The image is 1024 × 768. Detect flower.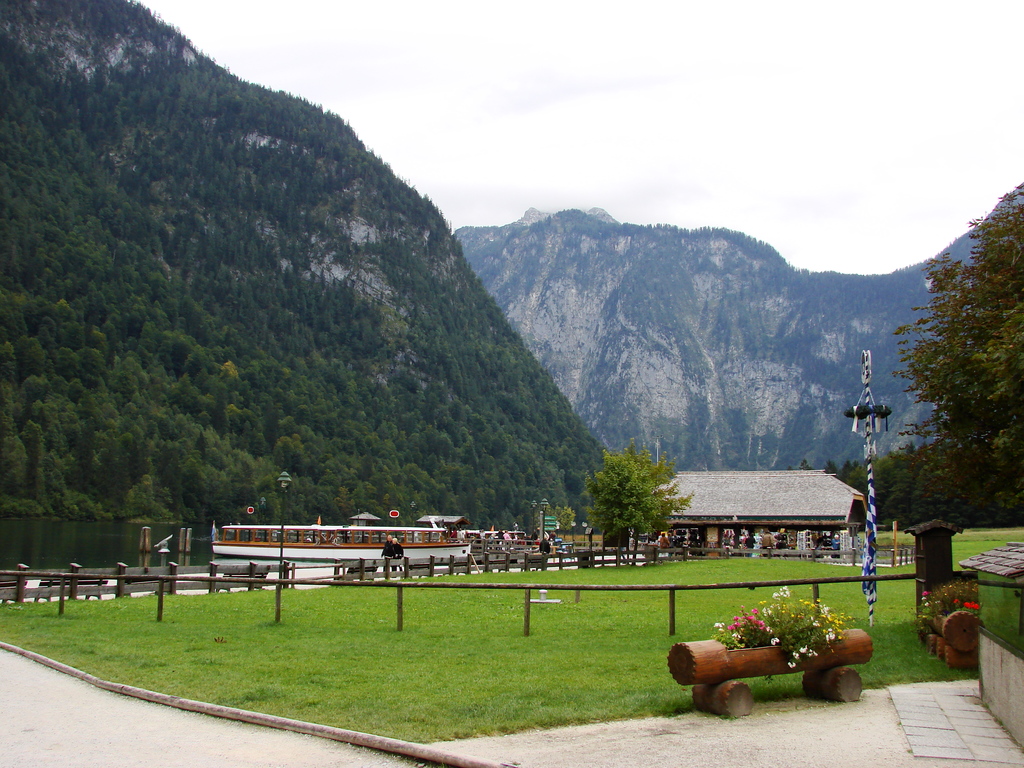
Detection: [922,600,932,609].
